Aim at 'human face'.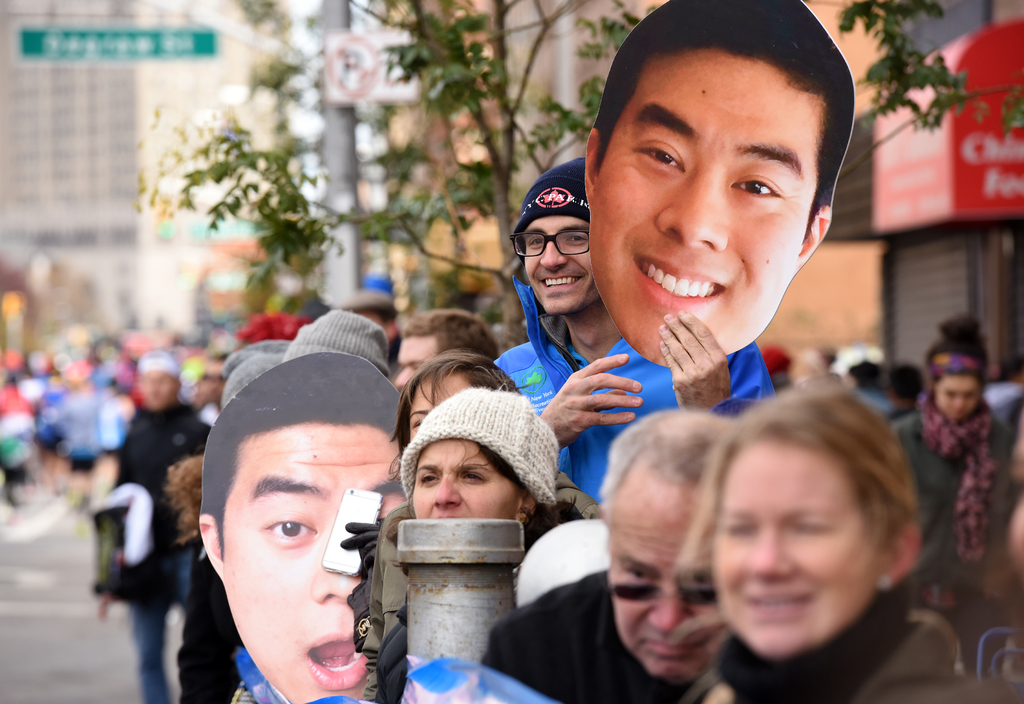
Aimed at <bbox>394, 333, 439, 394</bbox>.
